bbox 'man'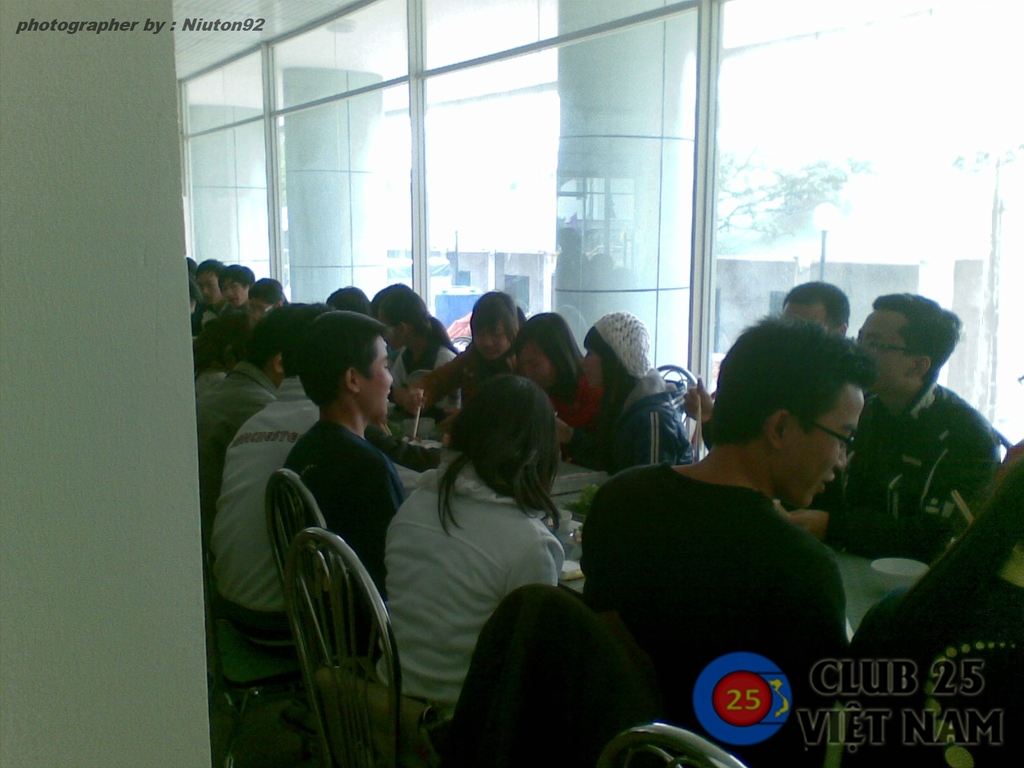
(203, 295, 322, 564)
